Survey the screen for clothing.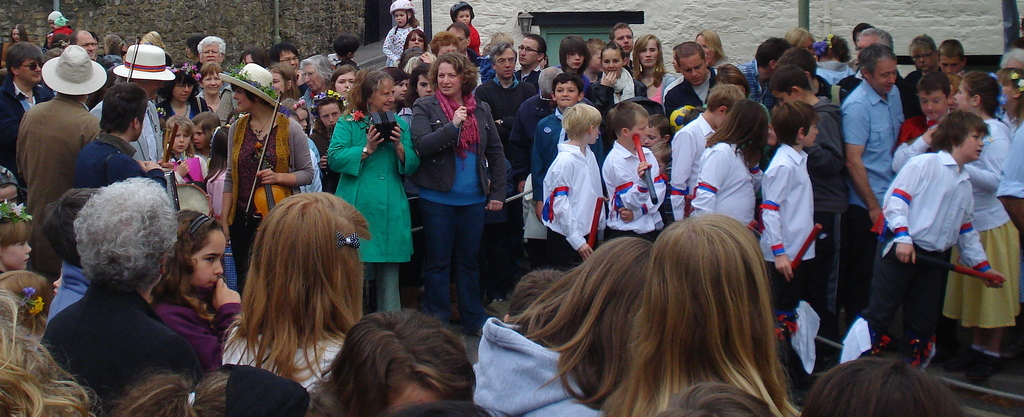
Survey found: 469, 316, 609, 413.
